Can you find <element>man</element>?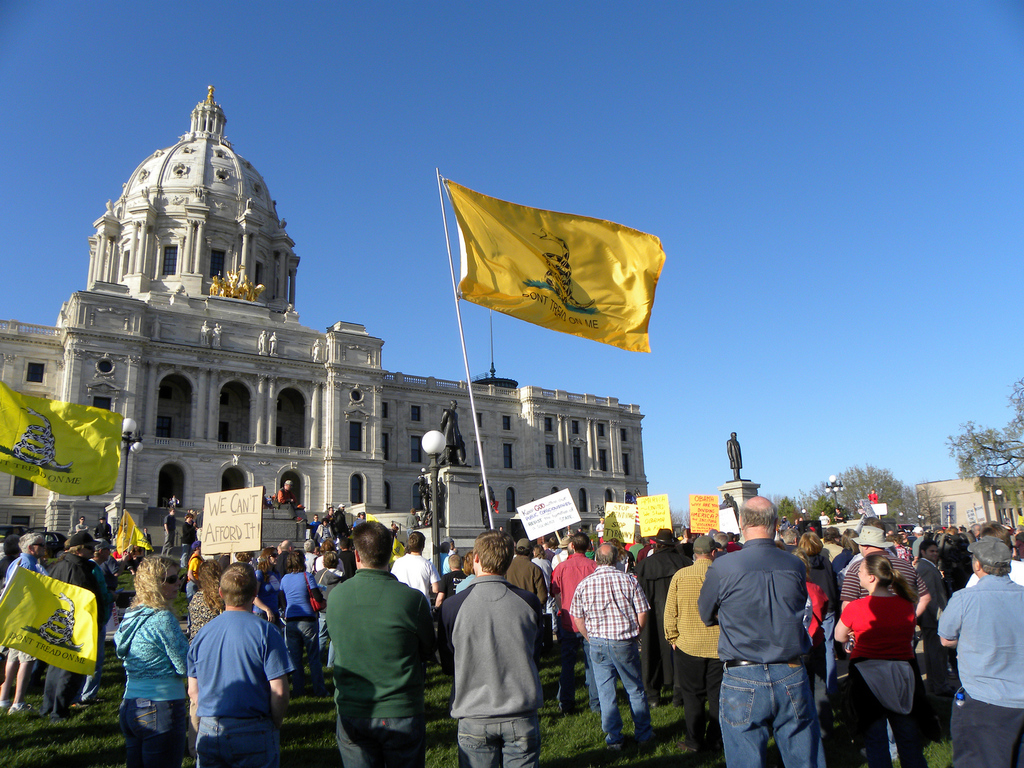
Yes, bounding box: 271/479/296/506.
